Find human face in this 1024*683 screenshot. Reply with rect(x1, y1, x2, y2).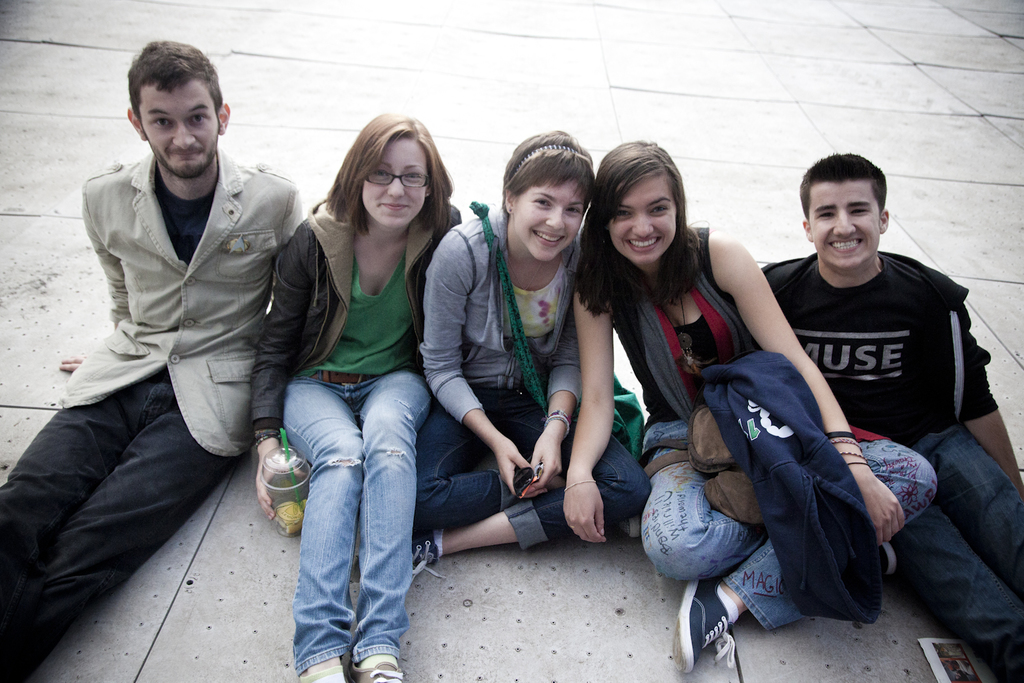
rect(361, 139, 431, 224).
